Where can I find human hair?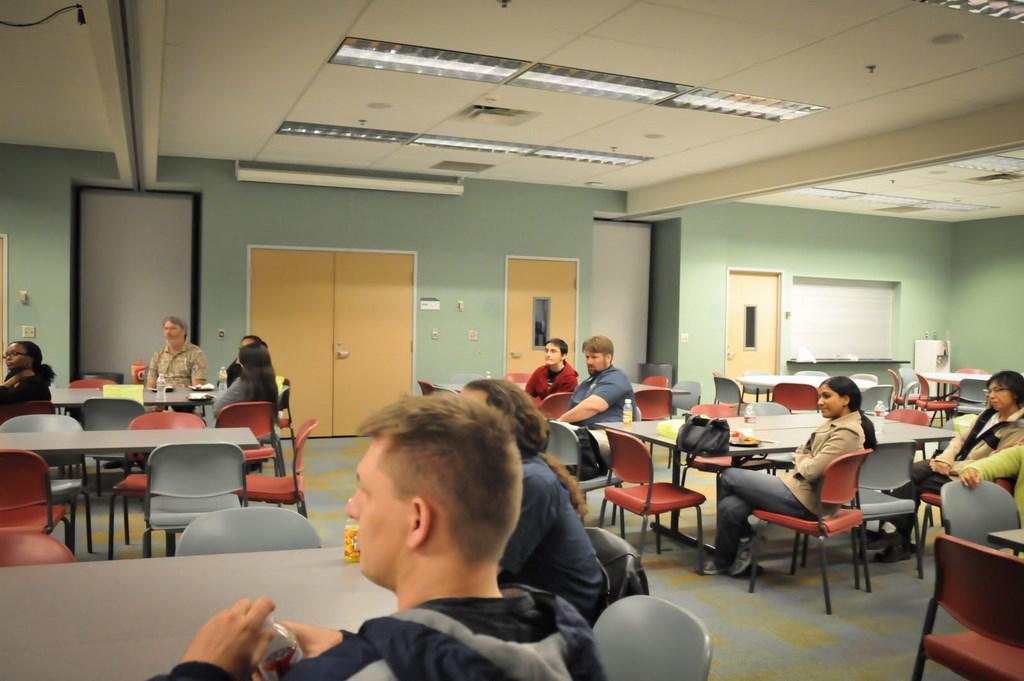
You can find it at <region>988, 371, 1023, 405</region>.
